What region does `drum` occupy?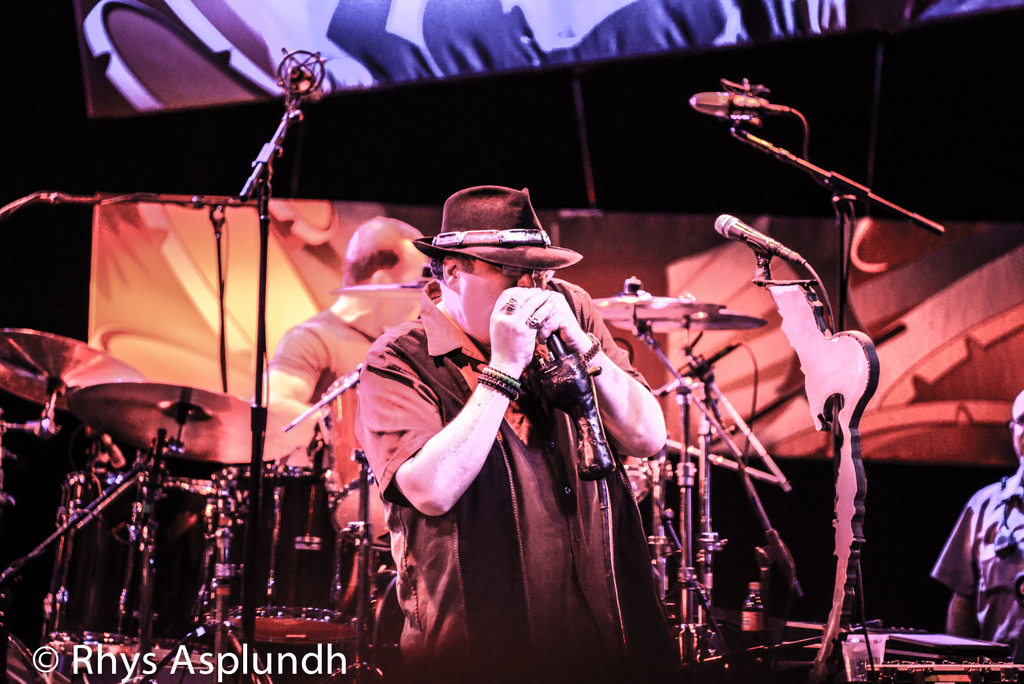
locate(205, 464, 349, 620).
